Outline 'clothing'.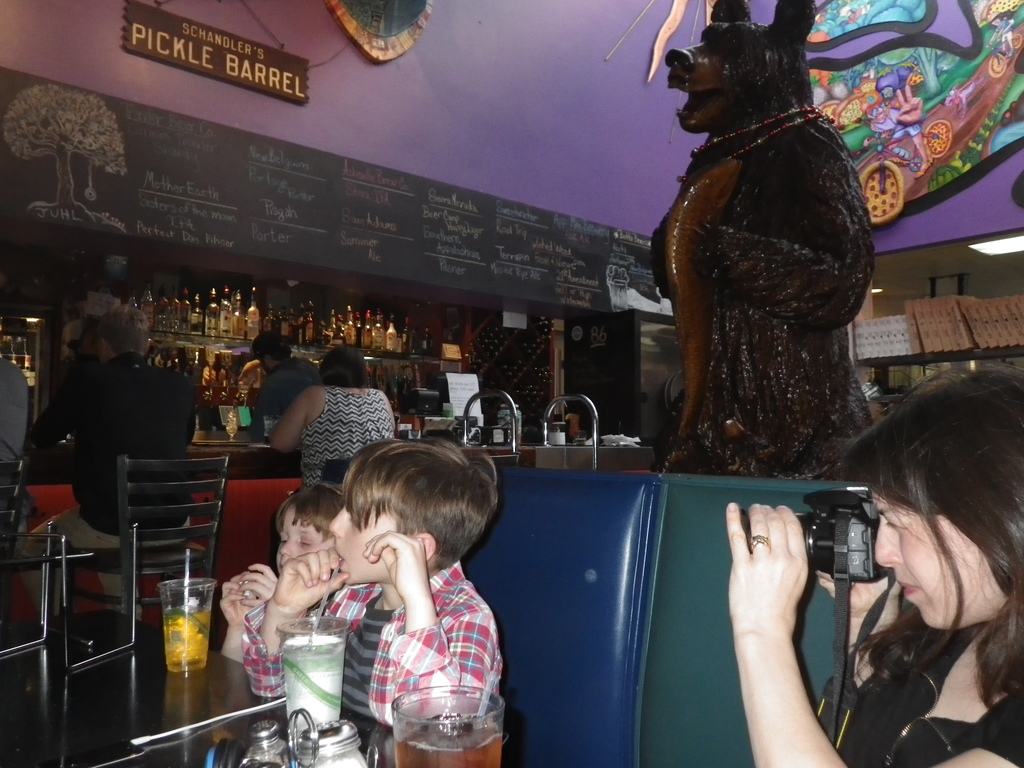
Outline: <bbox>22, 356, 182, 535</bbox>.
